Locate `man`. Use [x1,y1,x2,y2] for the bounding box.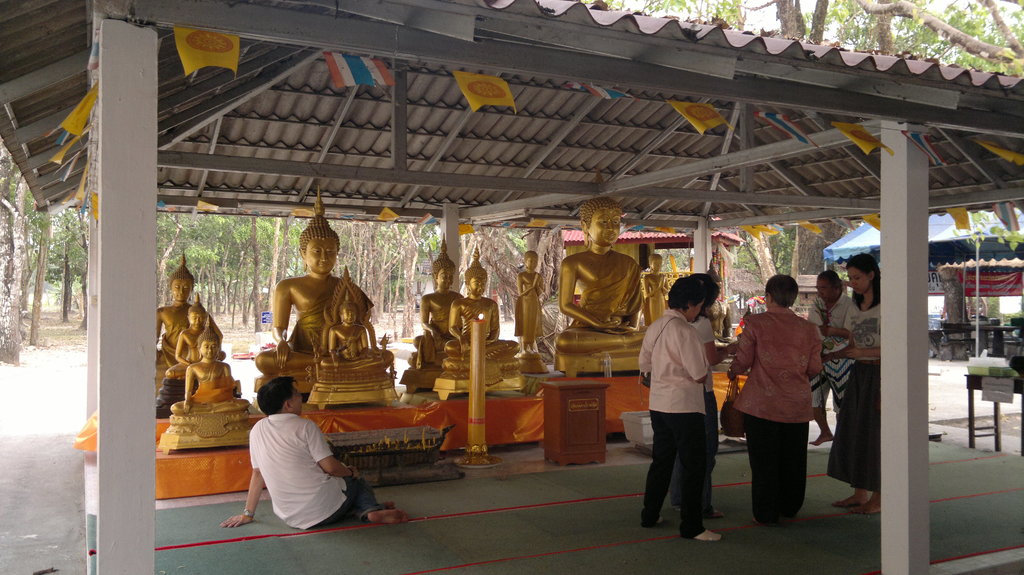
[734,264,841,520].
